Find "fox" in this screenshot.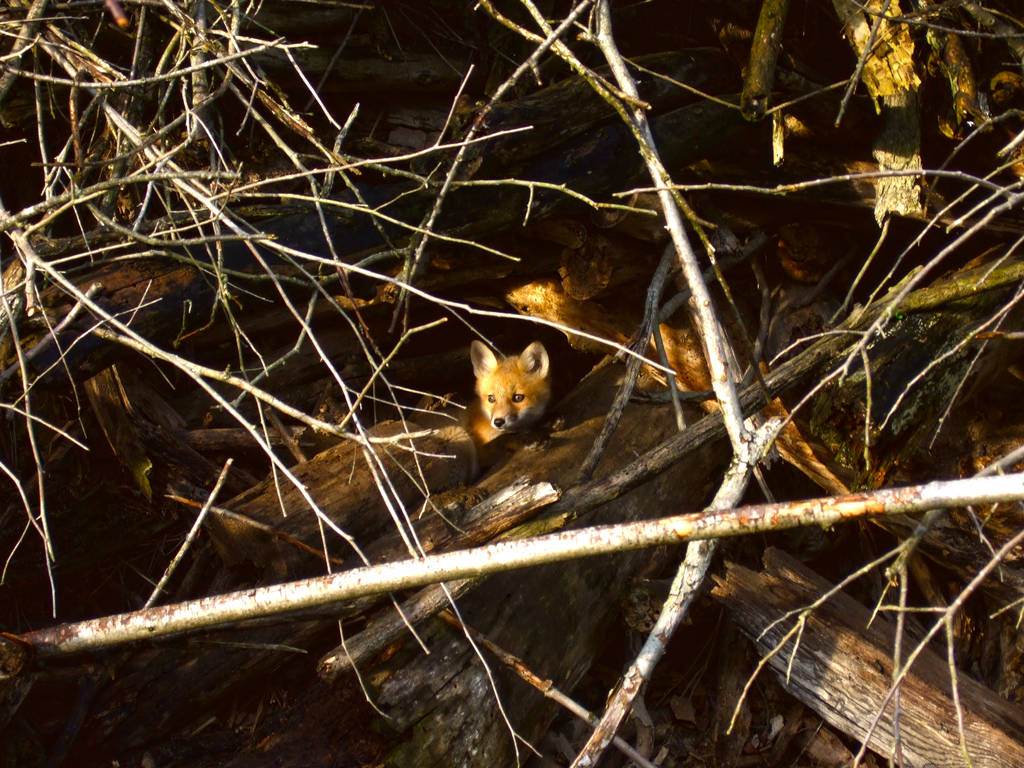
The bounding box for "fox" is <region>412, 338, 549, 483</region>.
